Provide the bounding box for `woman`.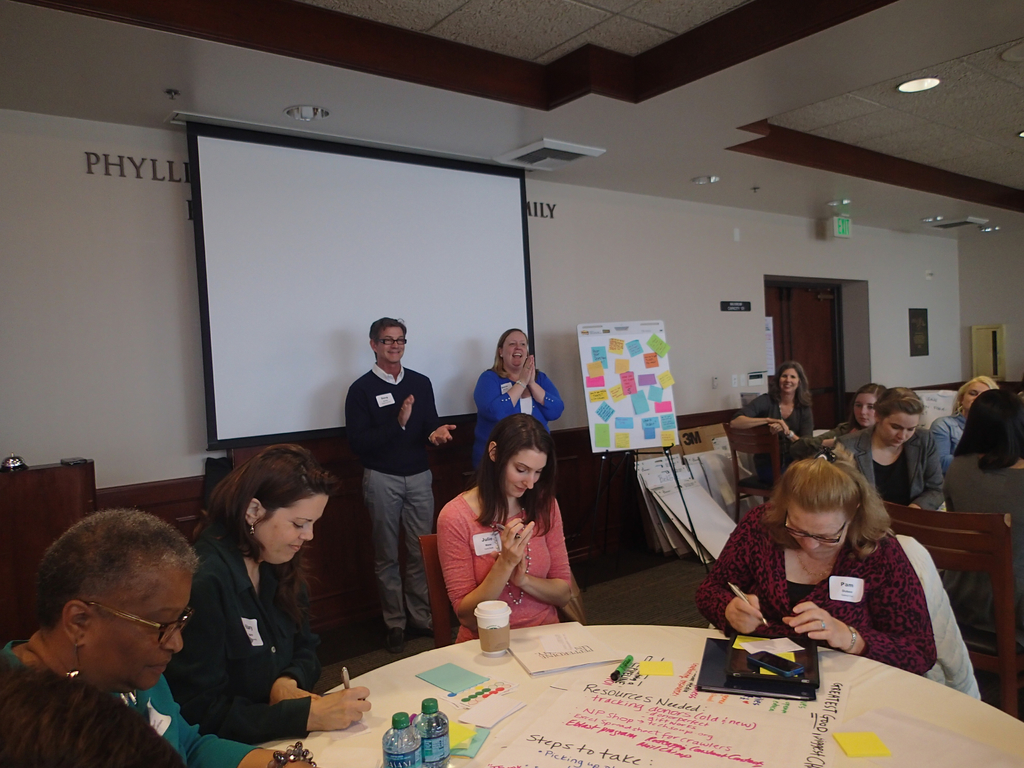
{"left": 441, "top": 415, "right": 572, "bottom": 630}.
